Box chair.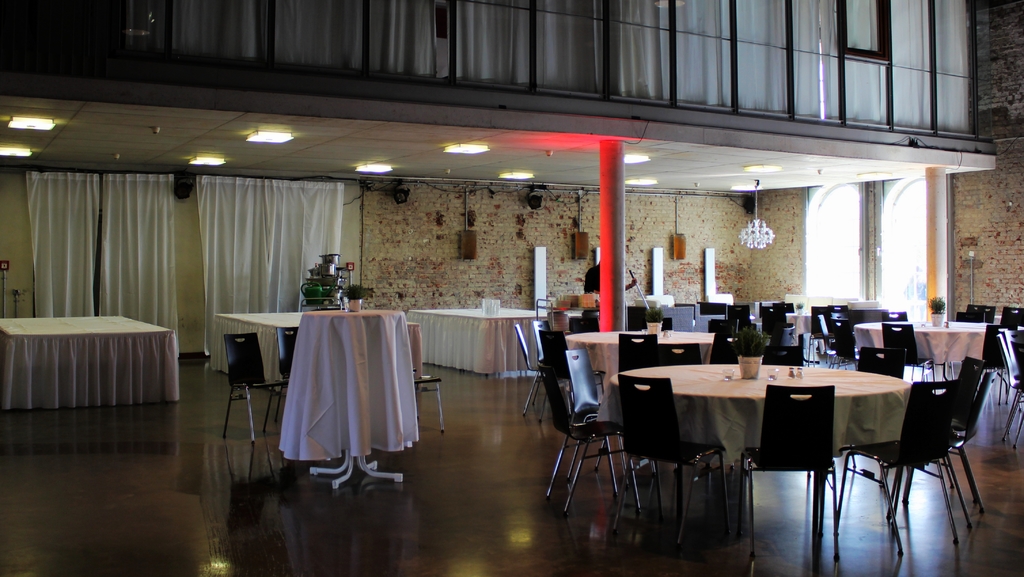
(left=275, top=318, right=303, bottom=427).
